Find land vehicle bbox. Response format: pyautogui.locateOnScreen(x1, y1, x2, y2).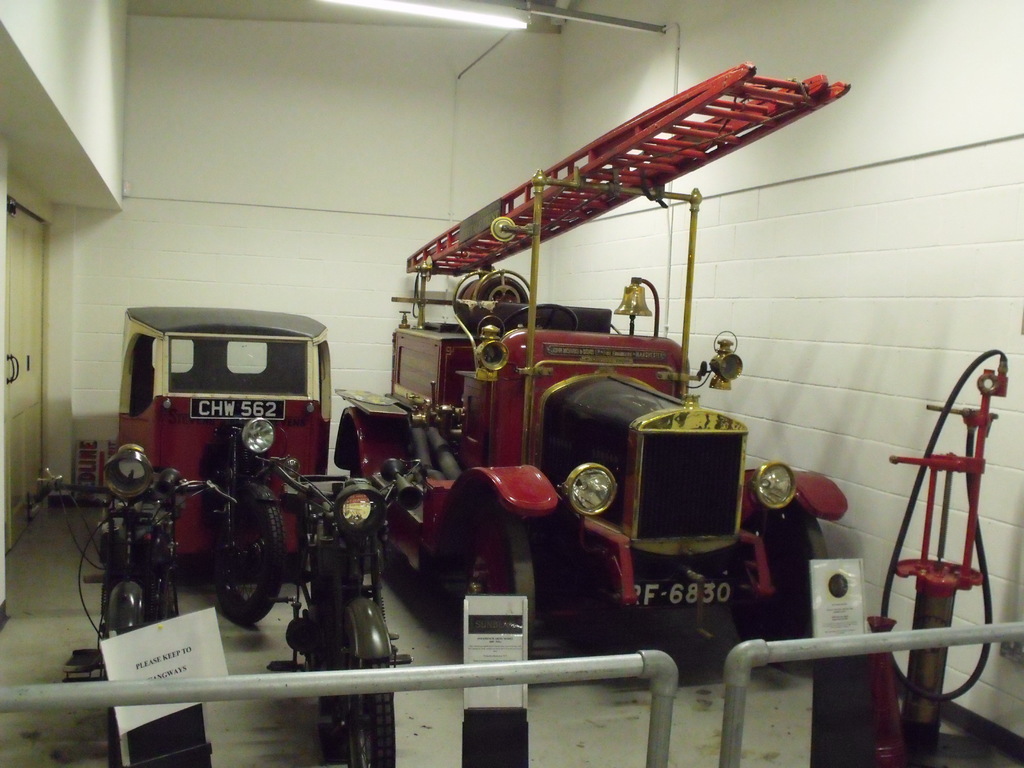
pyautogui.locateOnScreen(127, 74, 936, 761).
